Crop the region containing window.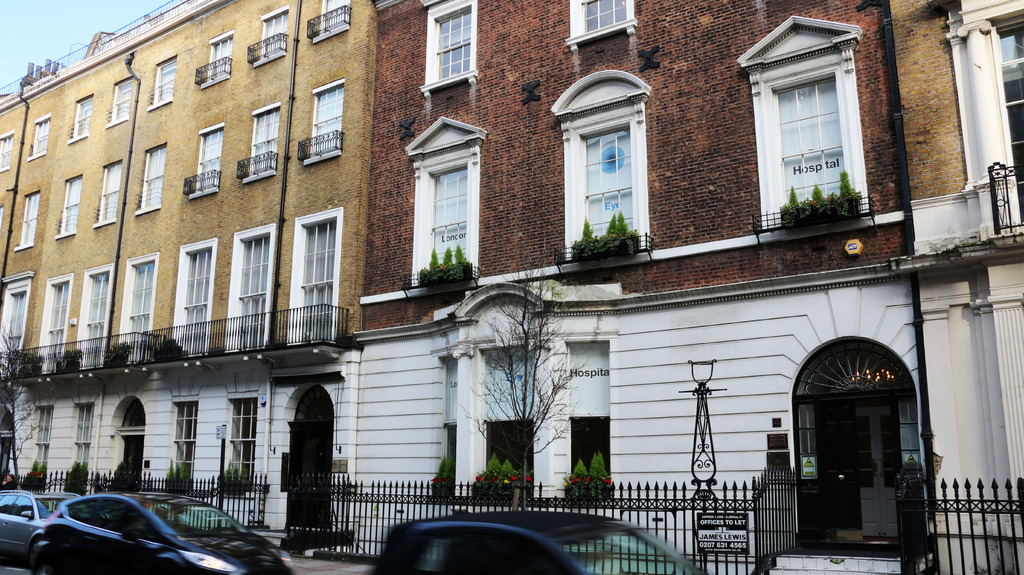
Crop region: x1=225 y1=401 x2=254 y2=487.
